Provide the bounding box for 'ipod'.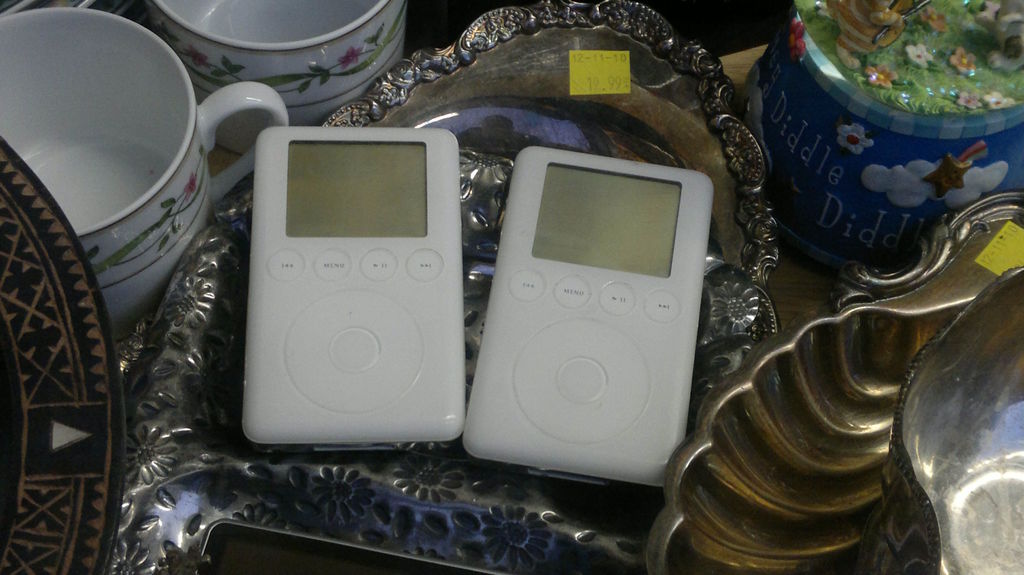
<bbox>460, 146, 714, 492</bbox>.
